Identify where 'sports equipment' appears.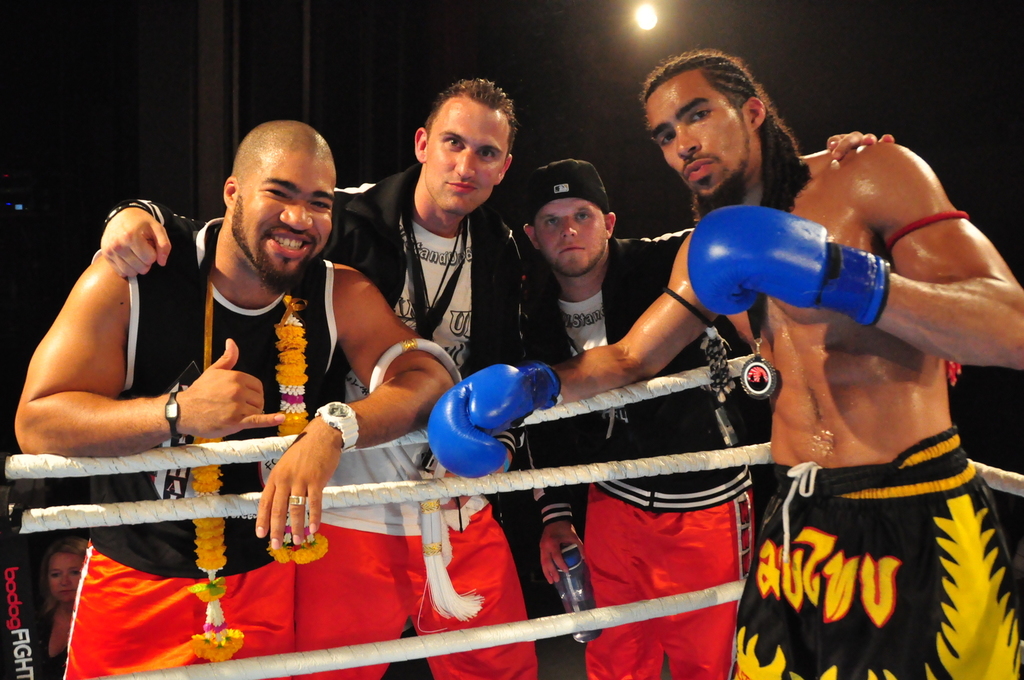
Appears at 429/367/569/473.
